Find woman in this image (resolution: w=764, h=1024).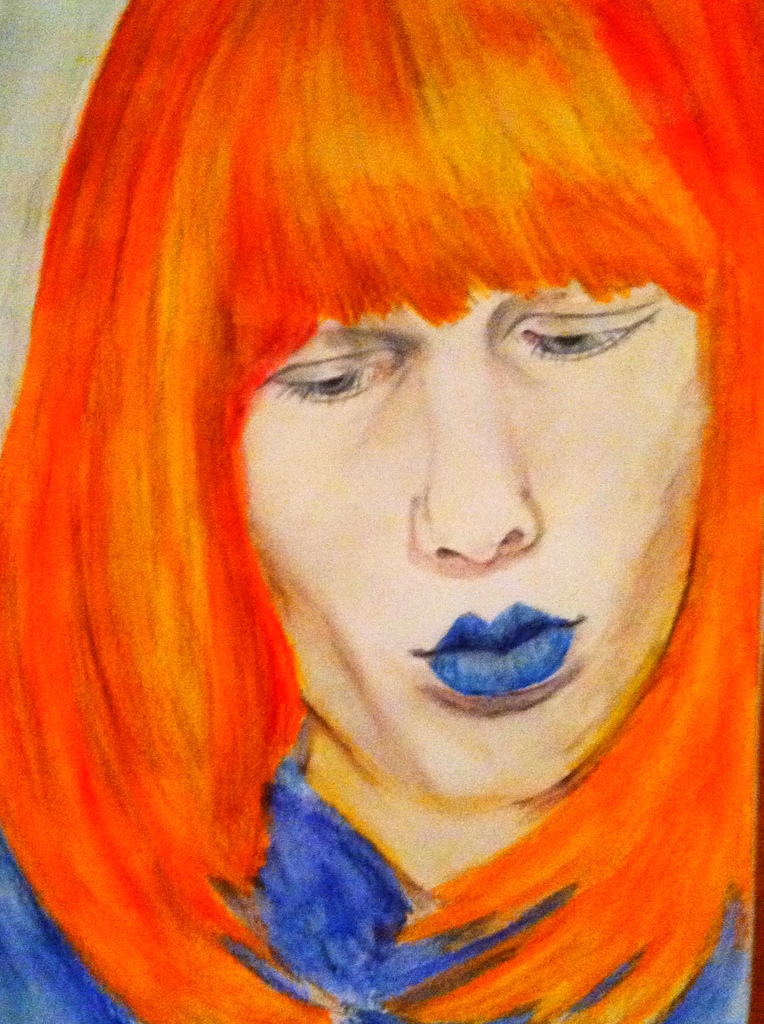
locate(43, 23, 763, 996).
